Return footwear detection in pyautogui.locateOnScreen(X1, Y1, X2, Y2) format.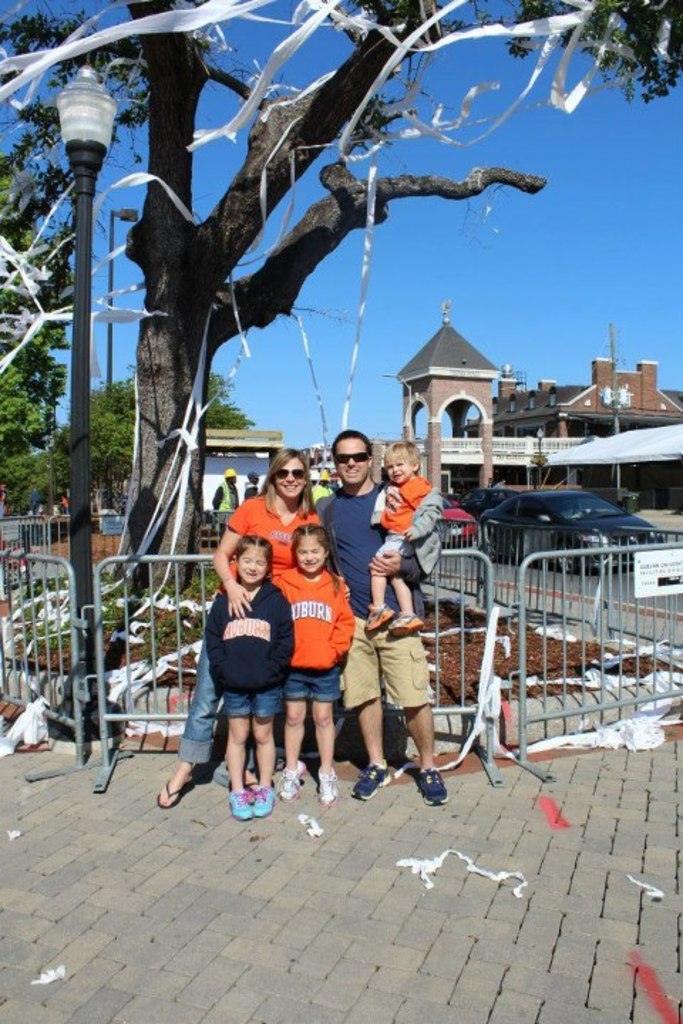
pyautogui.locateOnScreen(270, 754, 306, 808).
